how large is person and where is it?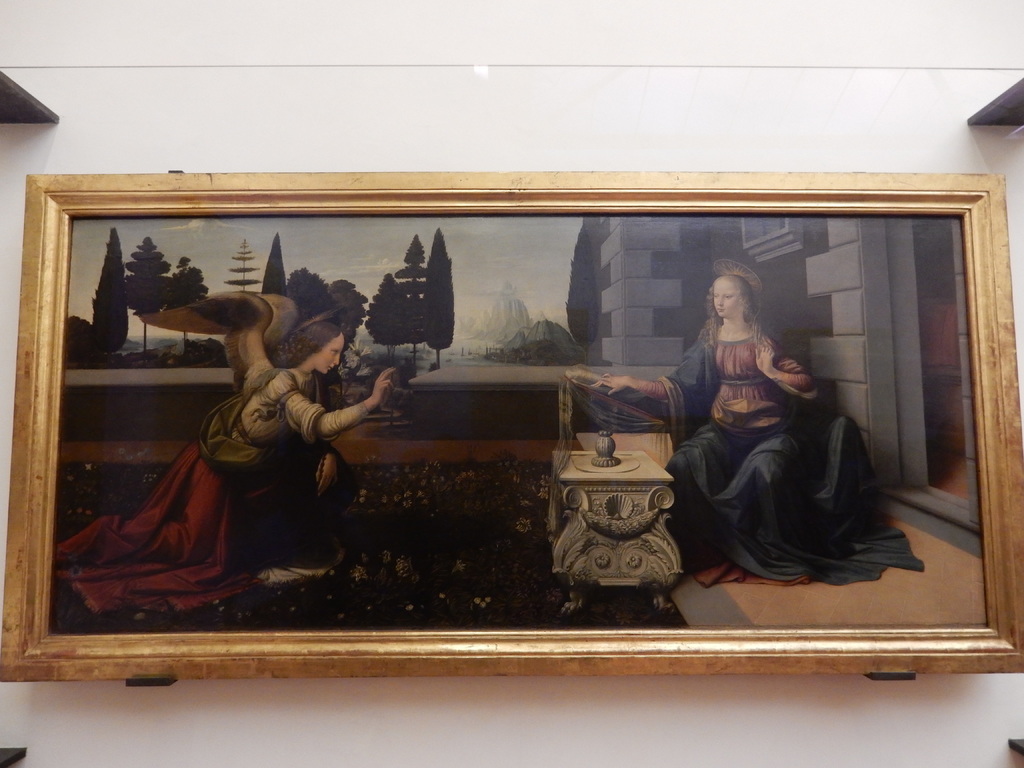
Bounding box: x1=595, y1=272, x2=929, y2=591.
